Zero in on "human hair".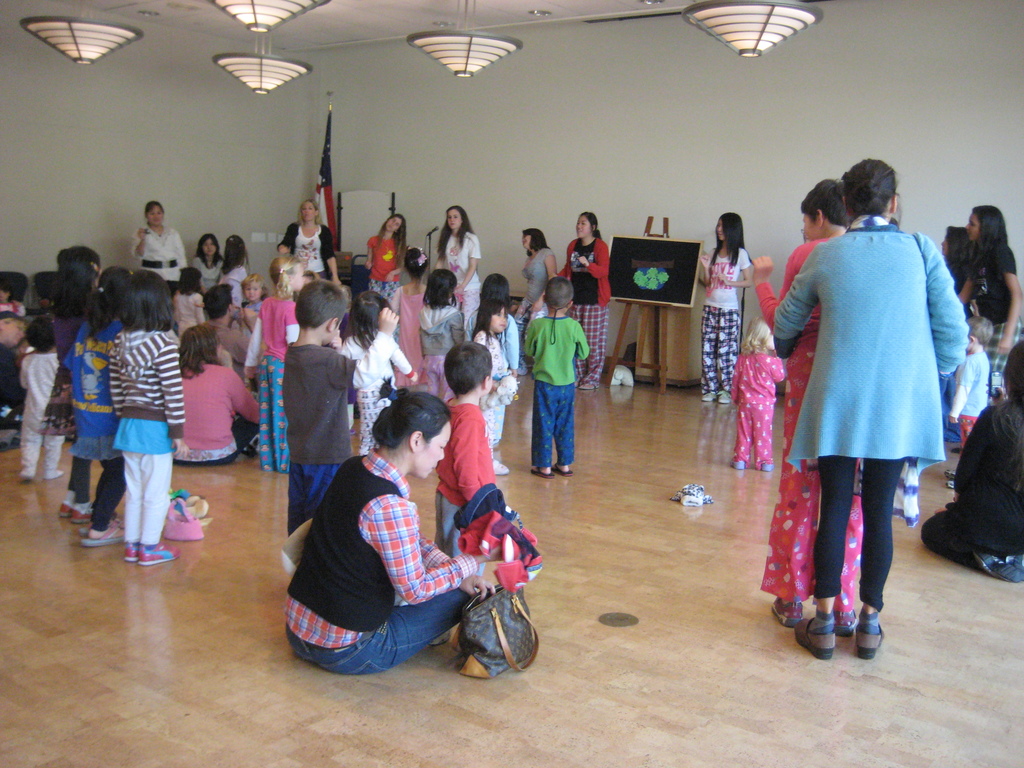
Zeroed in: pyautogui.locateOnScreen(713, 211, 750, 265).
